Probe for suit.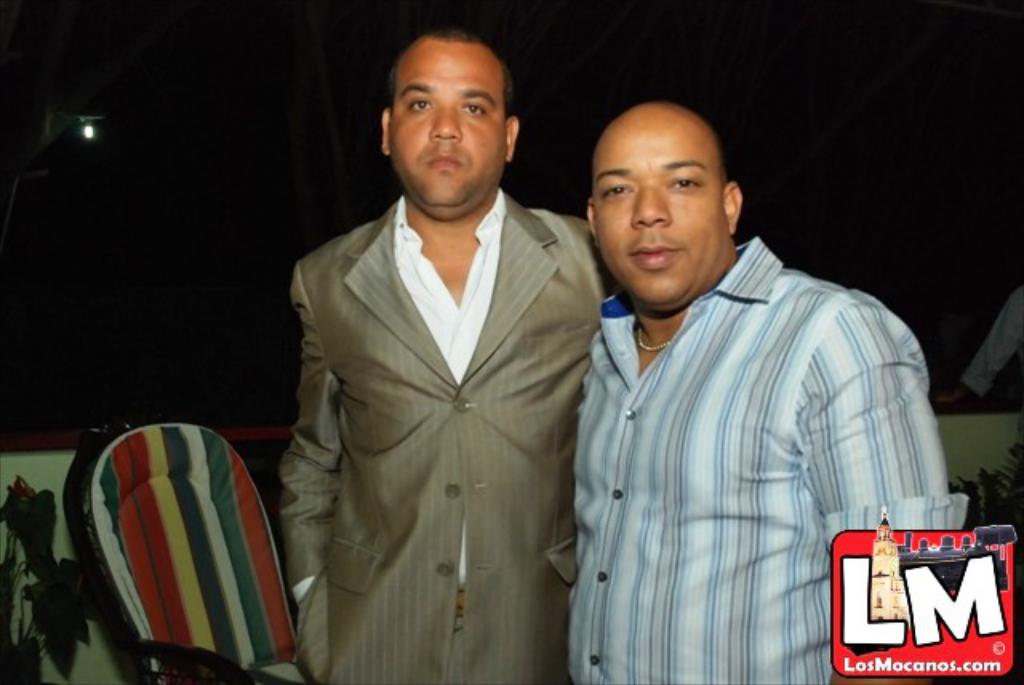
Probe result: {"left": 258, "top": 98, "right": 608, "bottom": 674}.
